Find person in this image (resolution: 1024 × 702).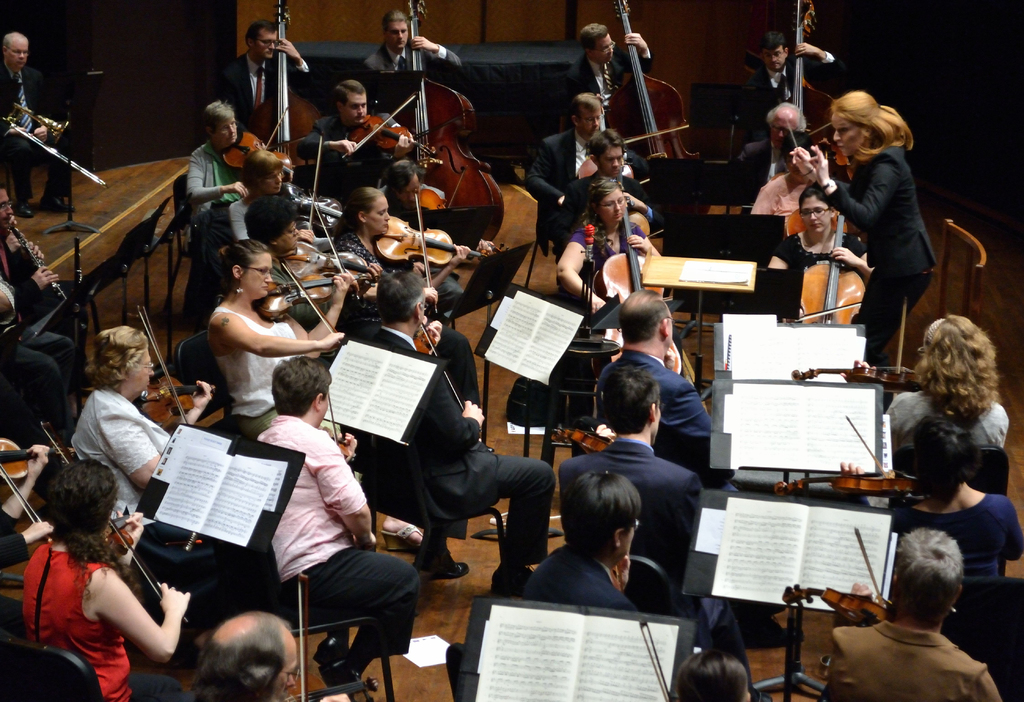
crop(366, 7, 470, 109).
